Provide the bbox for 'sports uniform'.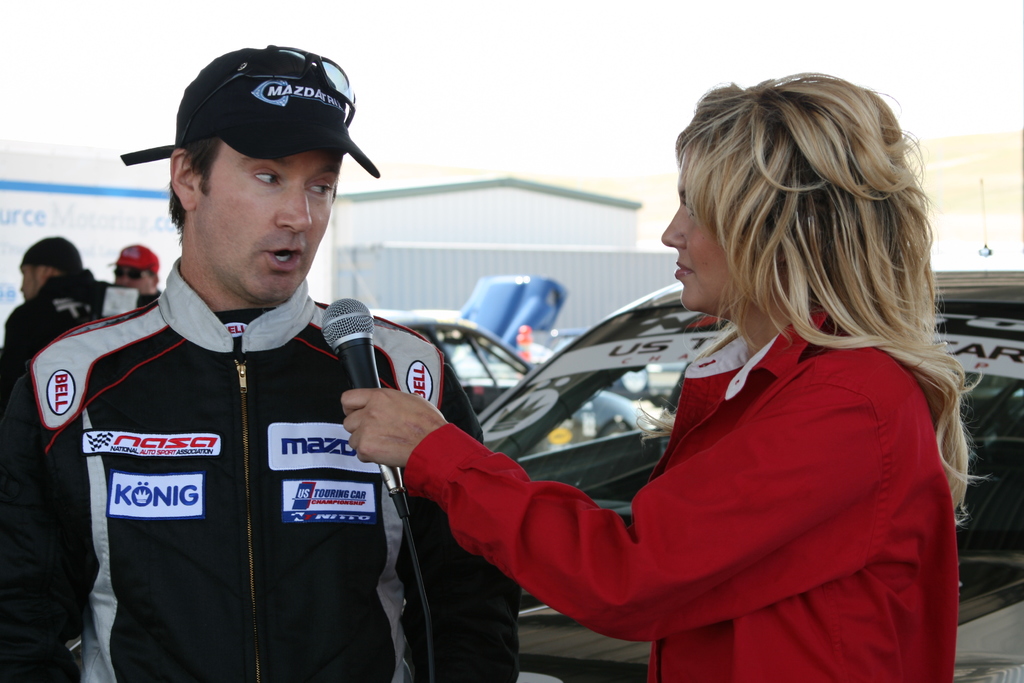
(left=0, top=48, right=521, bottom=682).
